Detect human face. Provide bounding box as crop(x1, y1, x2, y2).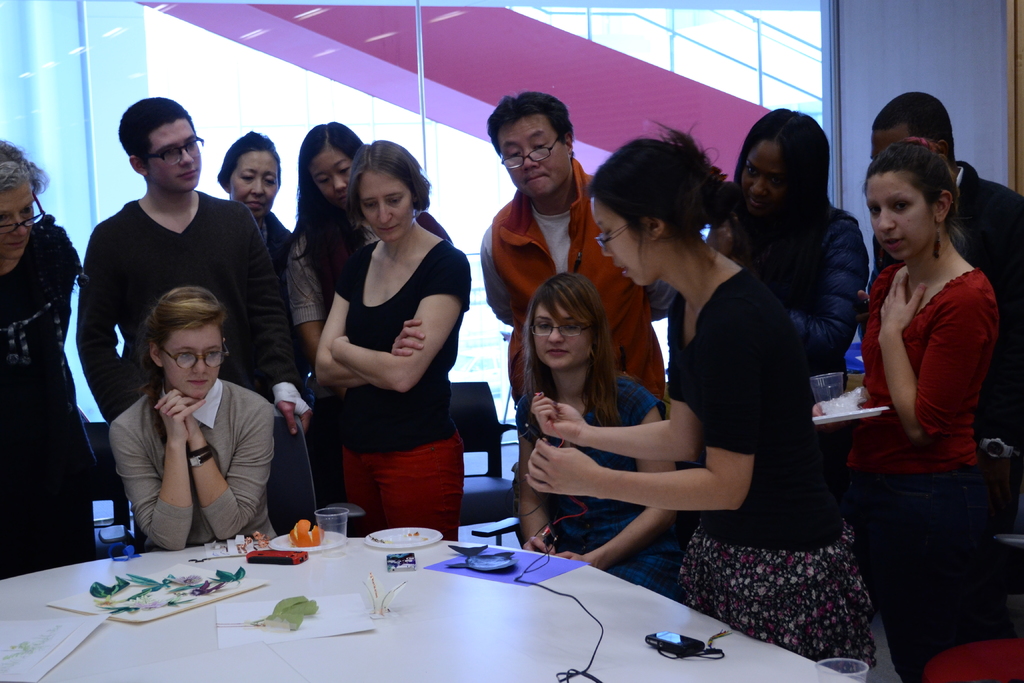
crop(584, 192, 651, 287).
